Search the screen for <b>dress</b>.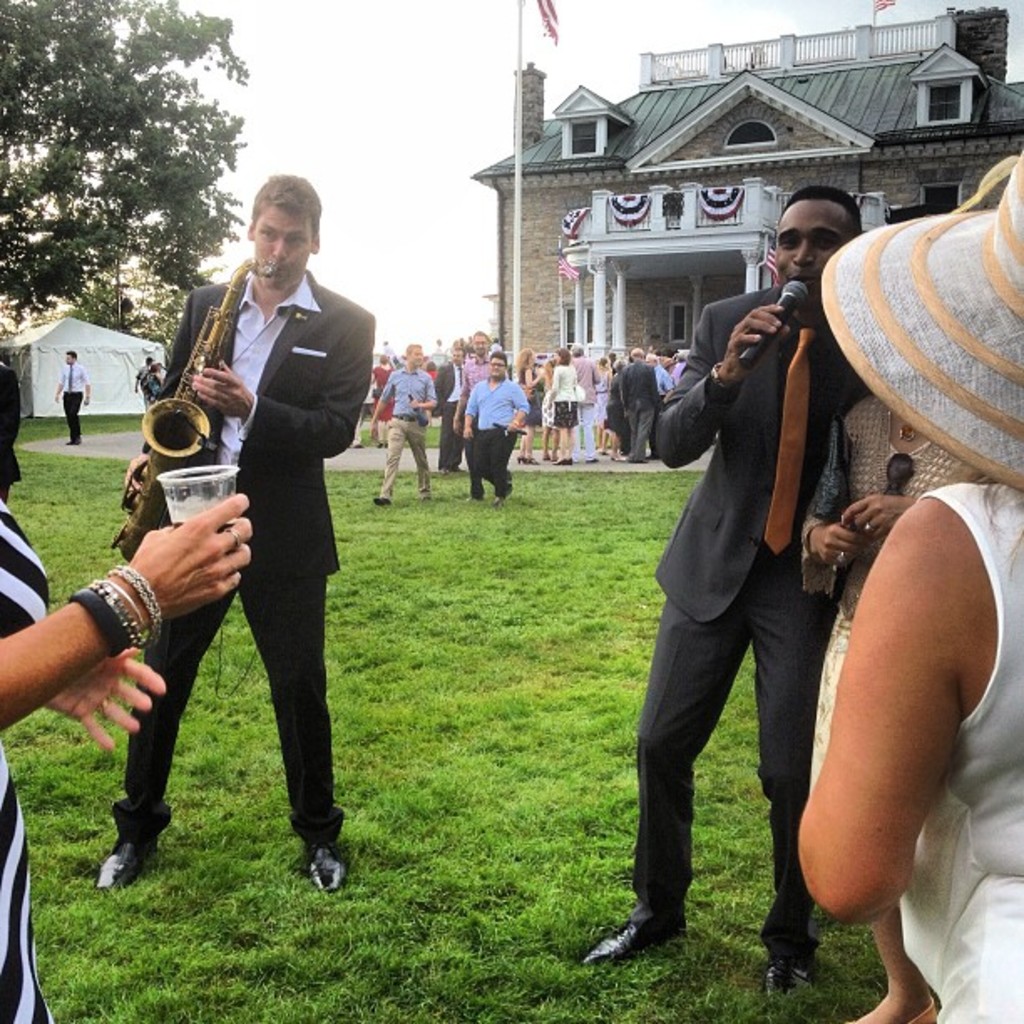
Found at (510,365,540,430).
